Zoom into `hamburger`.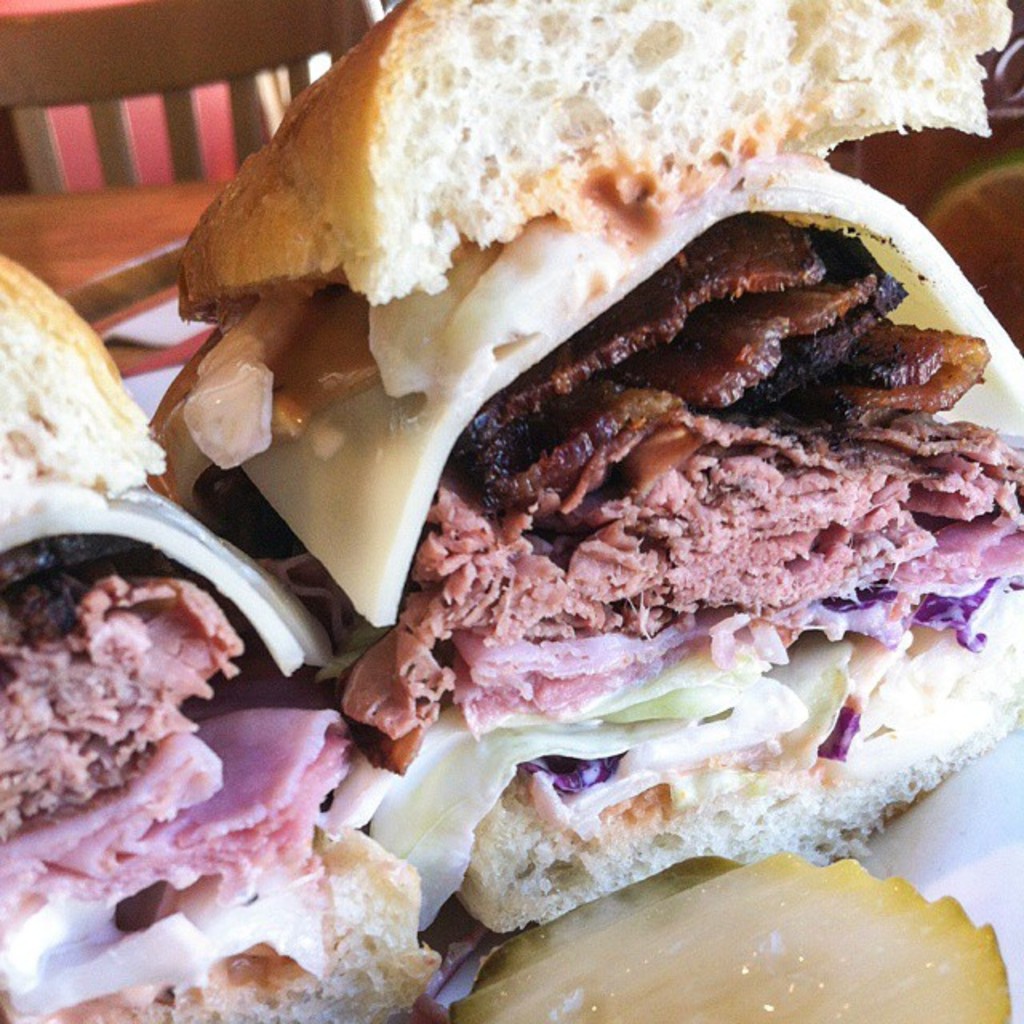
Zoom target: 152/0/1022/936.
